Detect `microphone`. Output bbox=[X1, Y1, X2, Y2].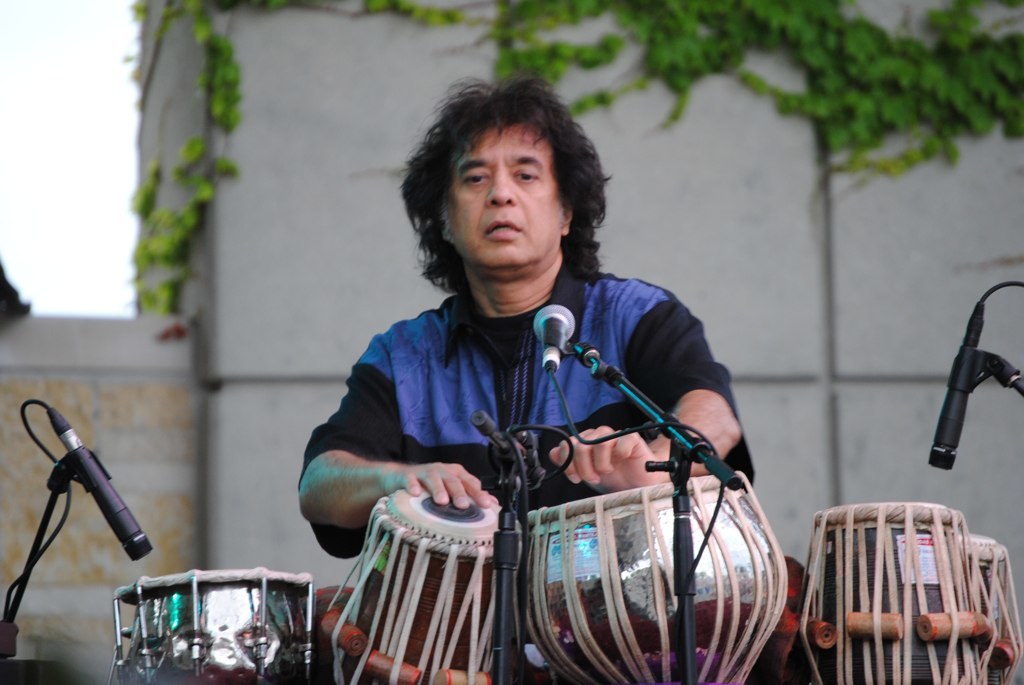
bbox=[15, 402, 138, 614].
